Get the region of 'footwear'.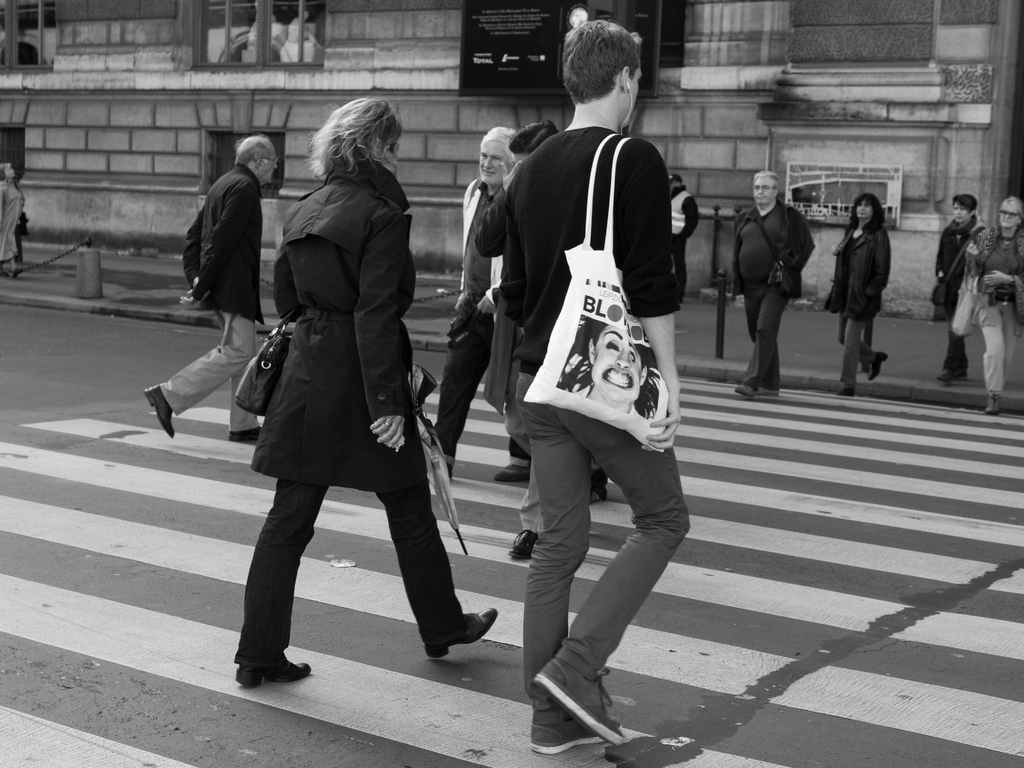
rect(984, 392, 997, 412).
